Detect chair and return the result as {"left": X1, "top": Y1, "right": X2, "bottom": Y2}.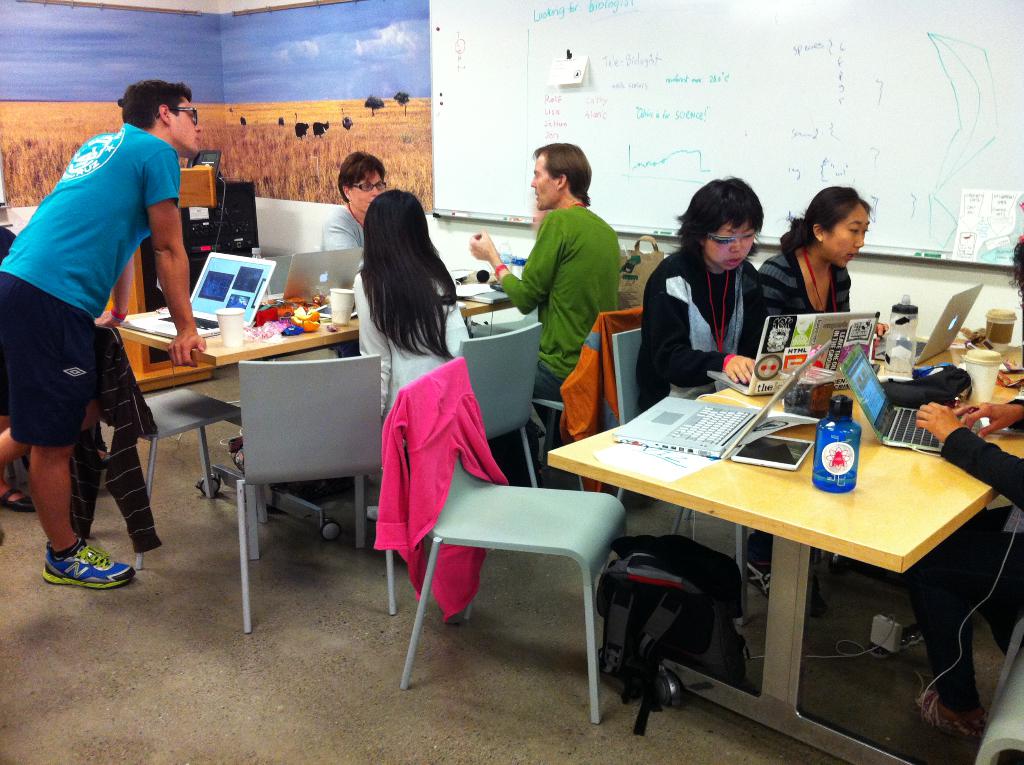
{"left": 984, "top": 615, "right": 1023, "bottom": 725}.
